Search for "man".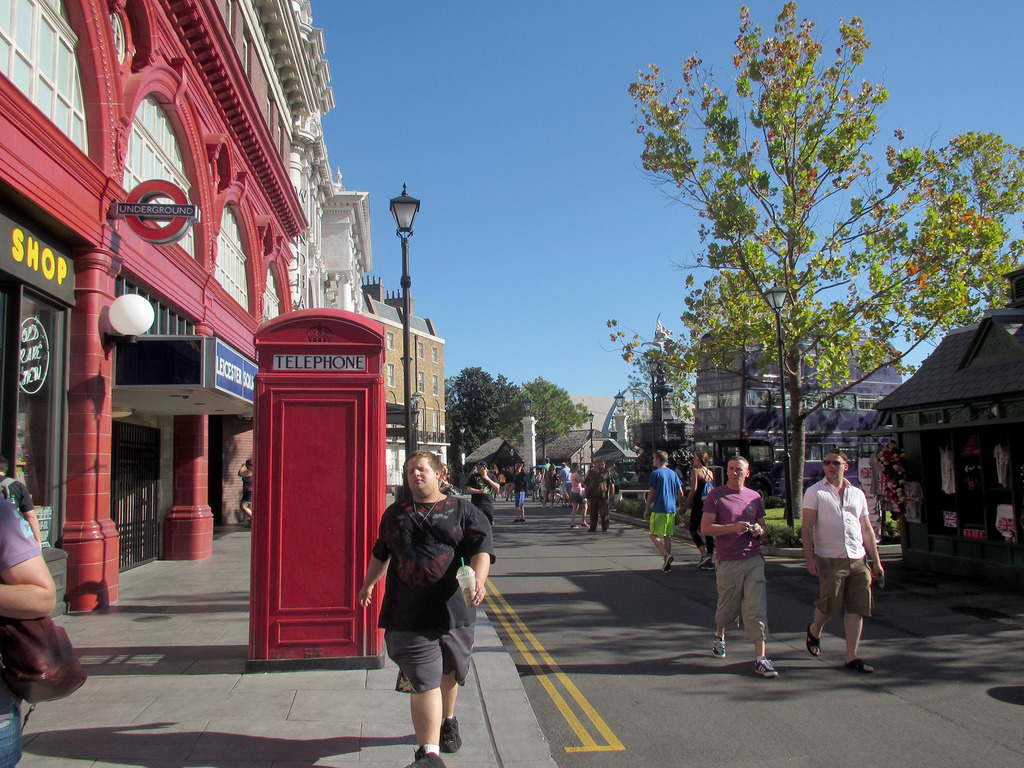
Found at [left=0, top=454, right=42, bottom=554].
